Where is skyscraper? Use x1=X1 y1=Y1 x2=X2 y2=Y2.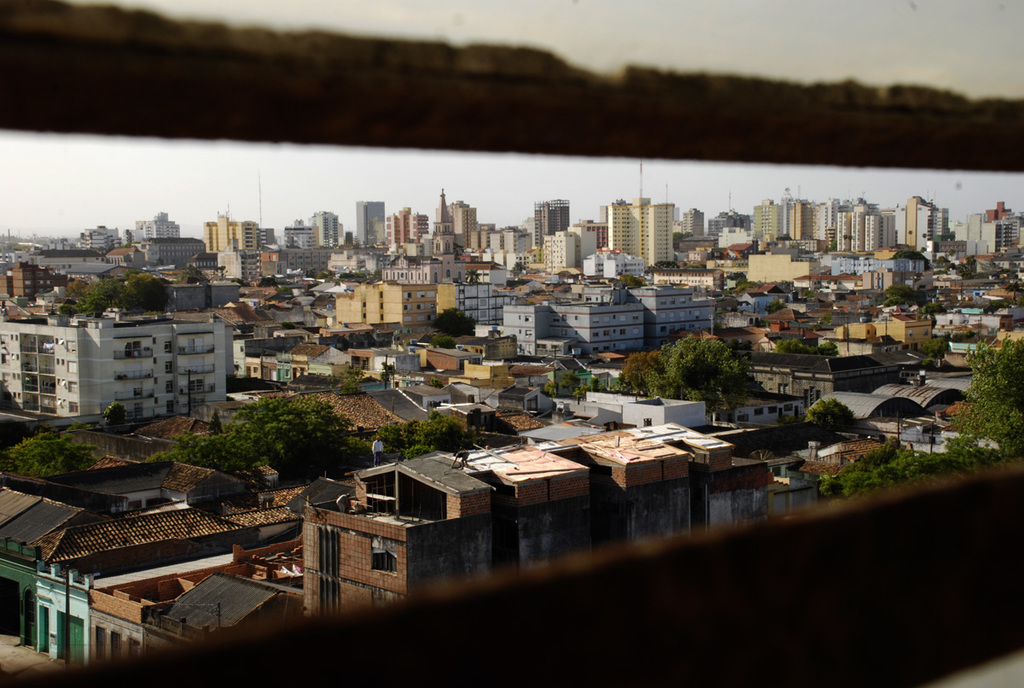
x1=683 y1=209 x2=705 y2=238.
